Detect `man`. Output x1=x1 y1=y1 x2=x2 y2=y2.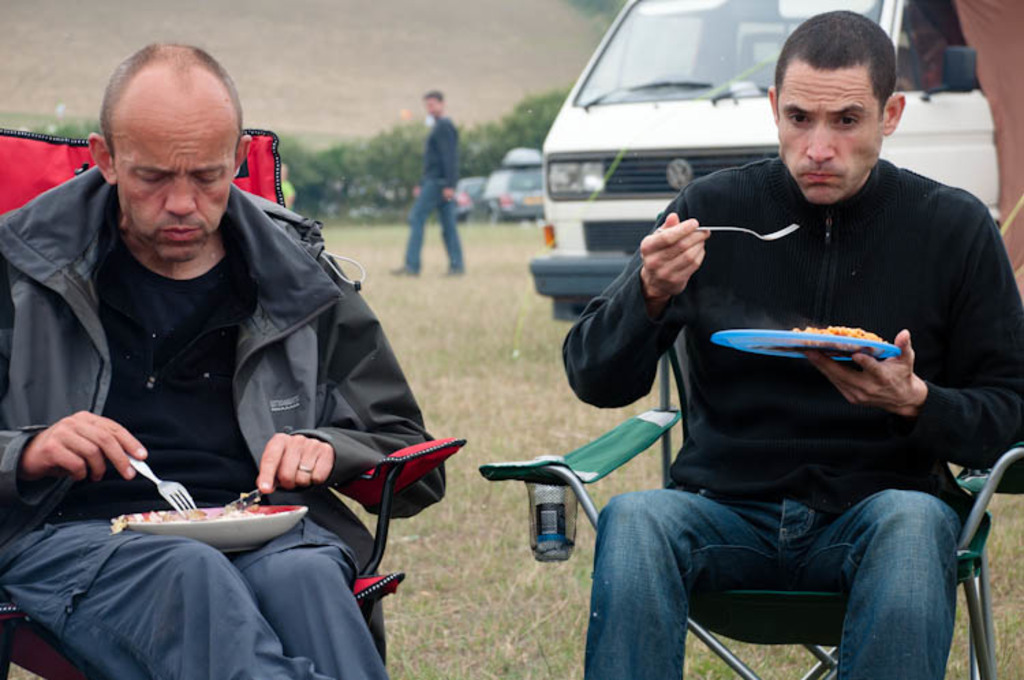
x1=389 y1=86 x2=468 y2=283.
